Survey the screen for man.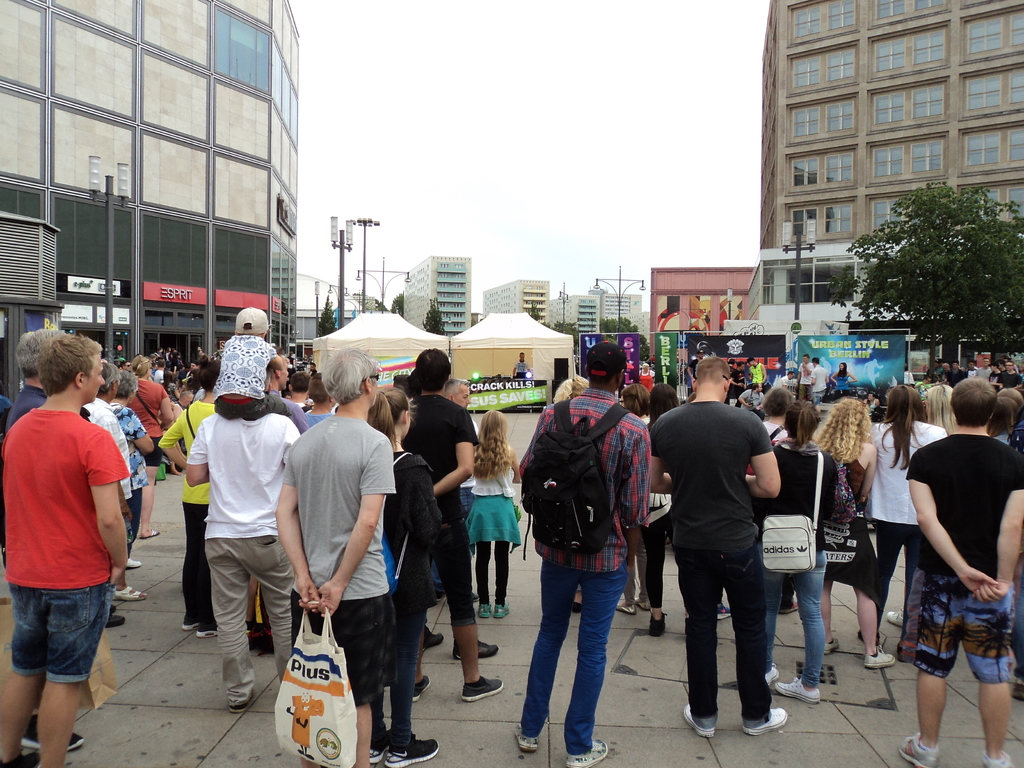
Survey found: <region>977, 358, 988, 381</region>.
